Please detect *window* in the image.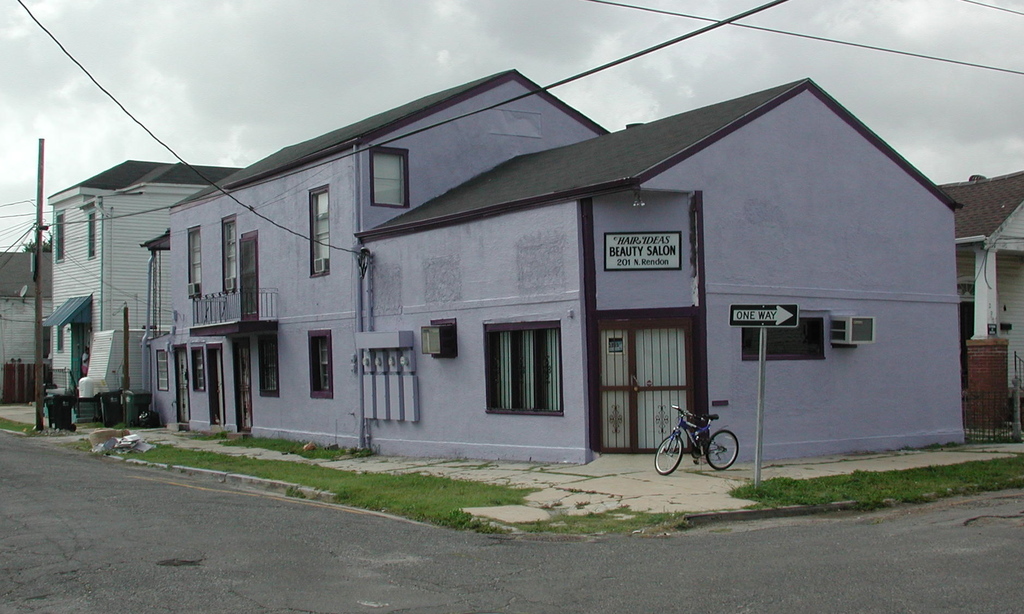
[x1=304, y1=186, x2=329, y2=279].
